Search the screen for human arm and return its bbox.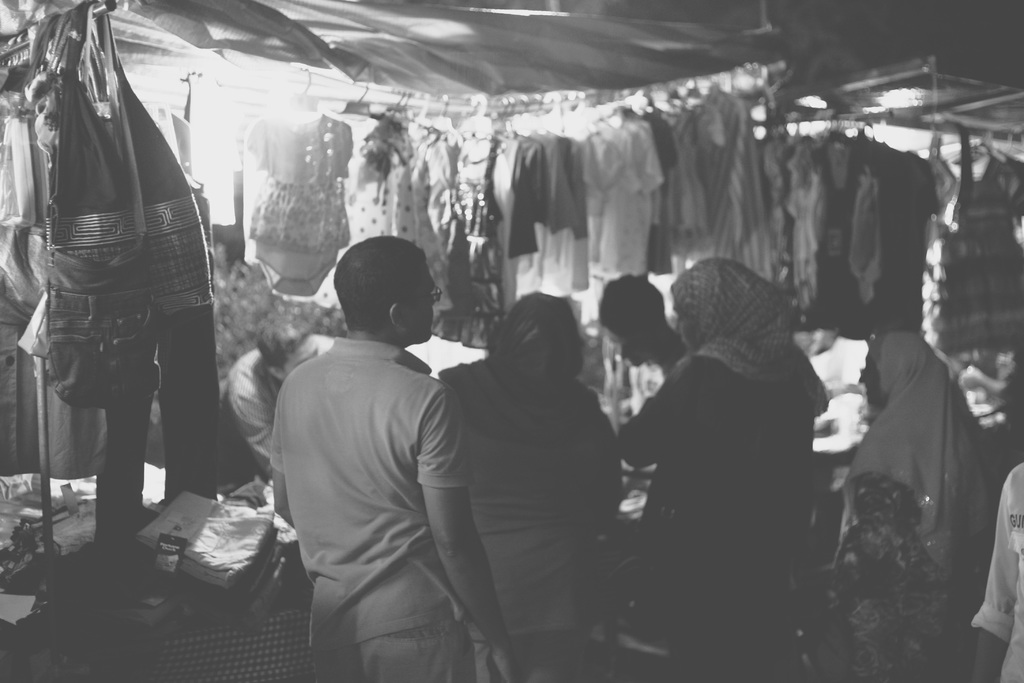
Found: 601:367:685:473.
